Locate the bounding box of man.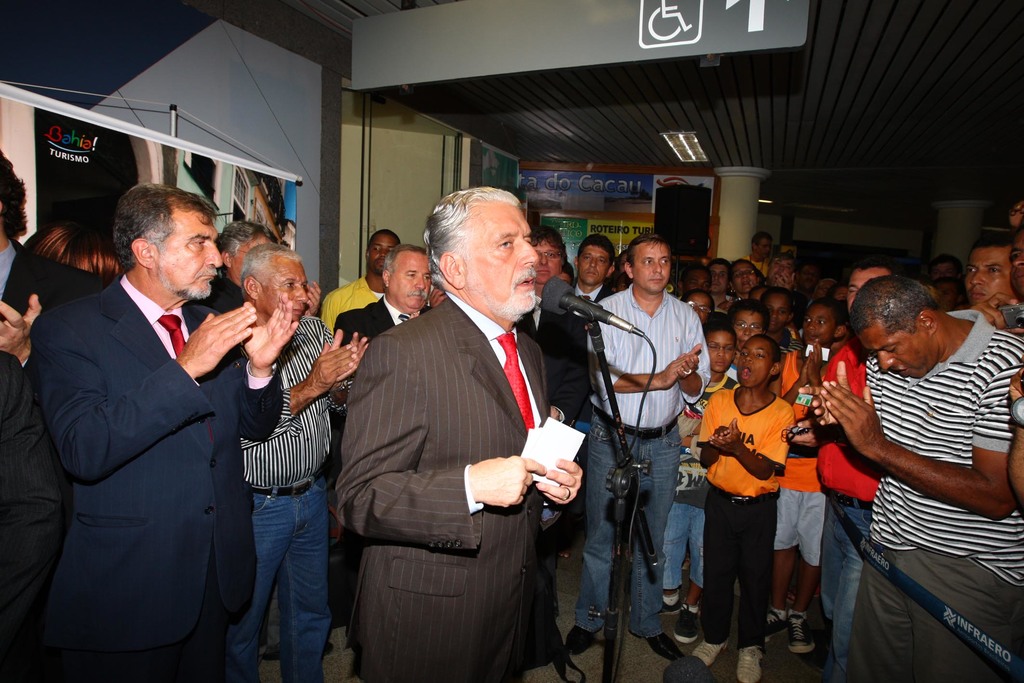
Bounding box: {"x1": 333, "y1": 242, "x2": 437, "y2": 380}.
